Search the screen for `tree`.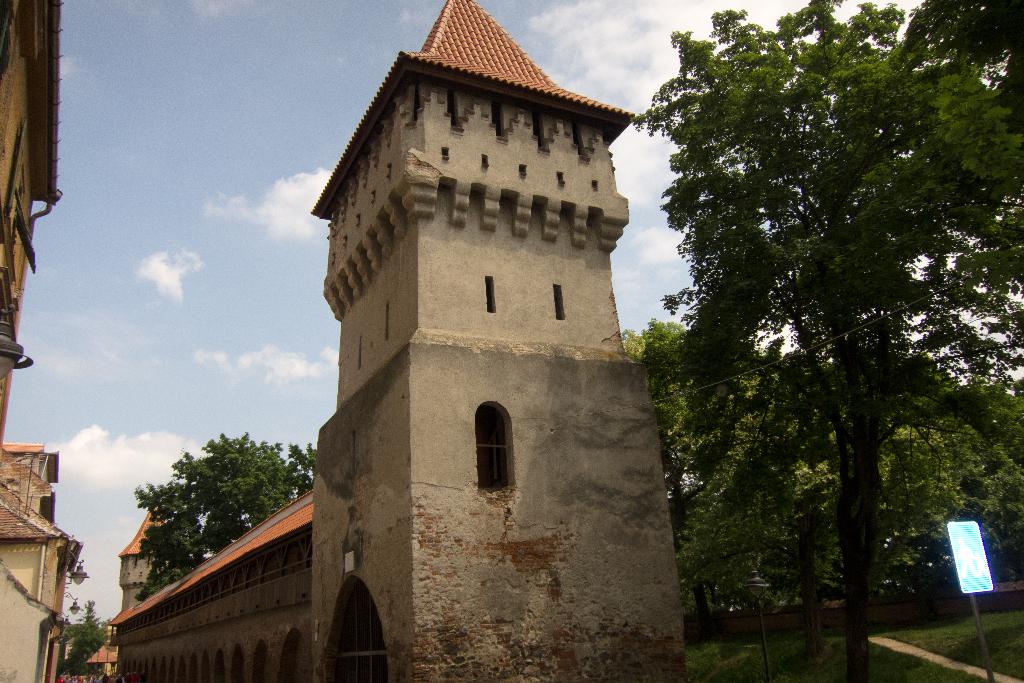
Found at (x1=625, y1=0, x2=1023, y2=682).
